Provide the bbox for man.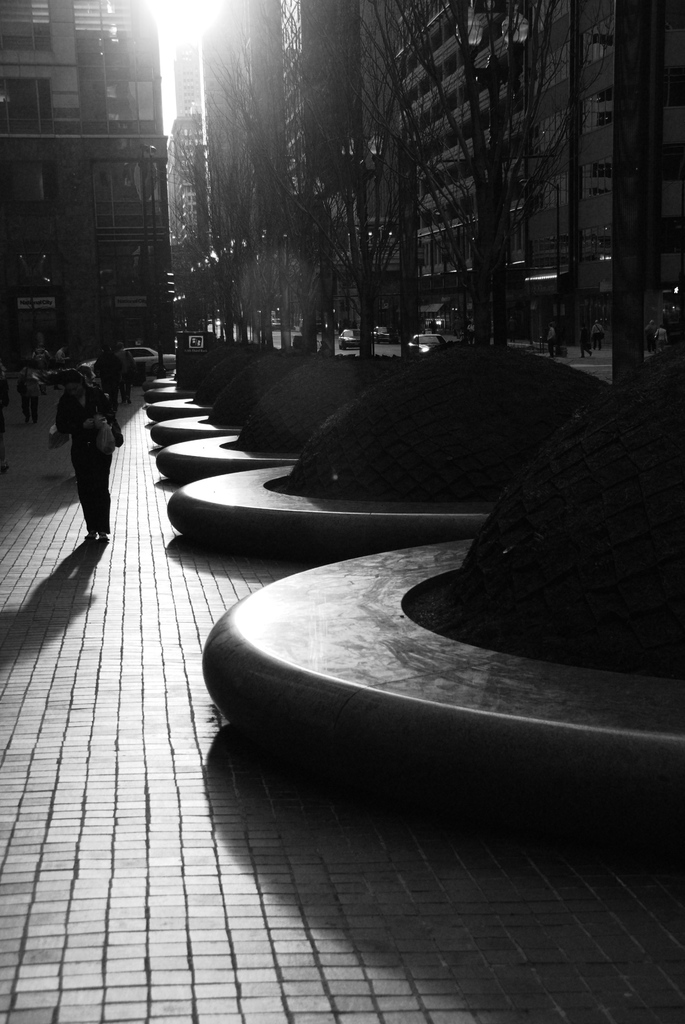
(x1=452, y1=316, x2=463, y2=338).
